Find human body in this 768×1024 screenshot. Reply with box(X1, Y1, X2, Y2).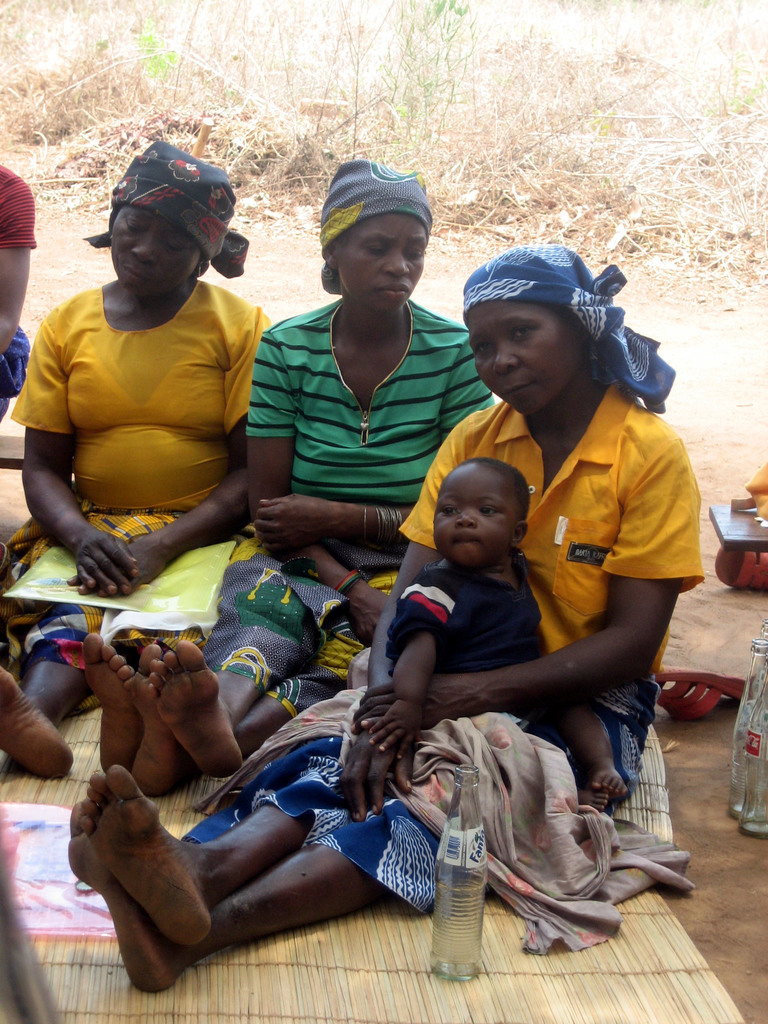
box(0, 140, 268, 773).
